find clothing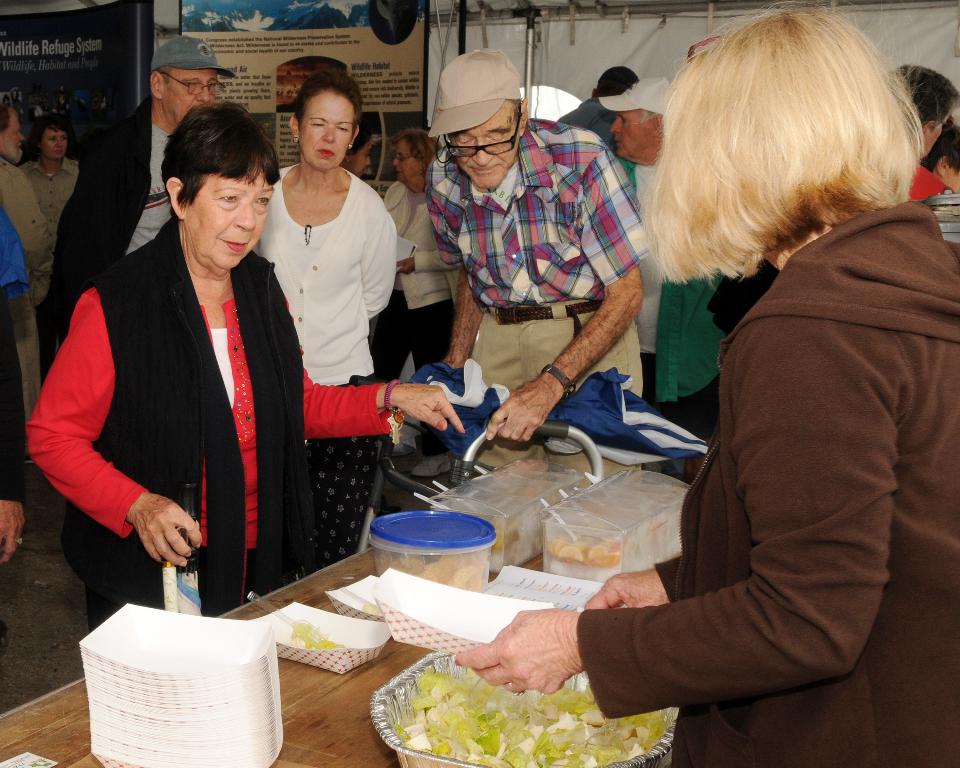
<bbox>545, 99, 640, 196</bbox>
